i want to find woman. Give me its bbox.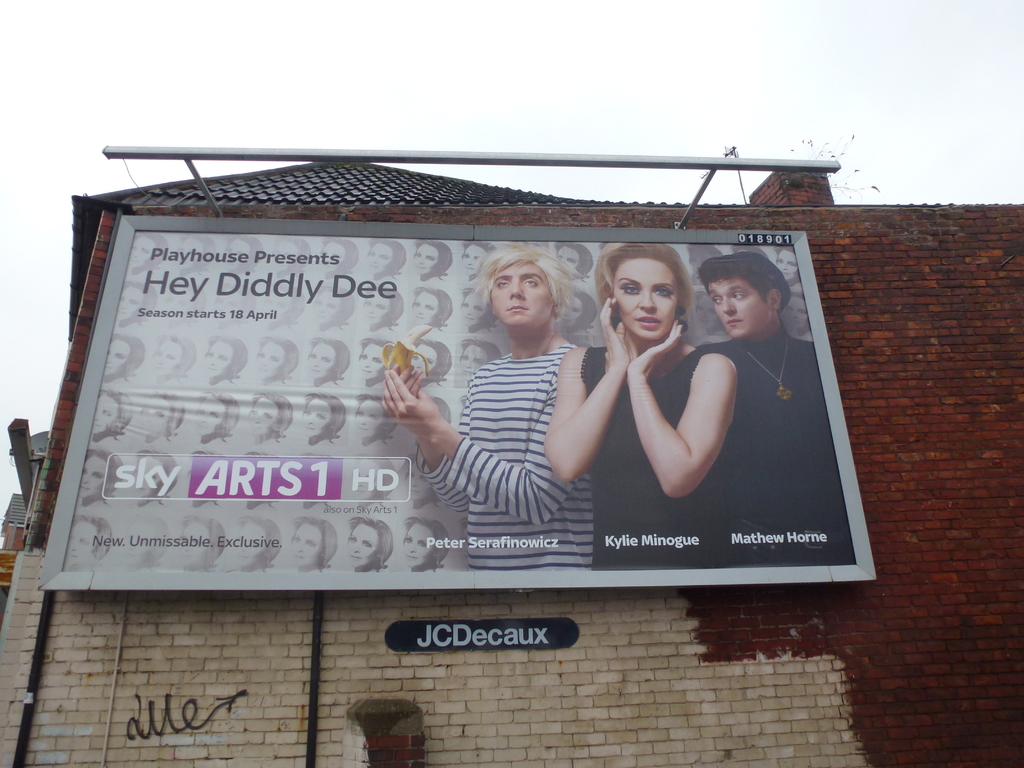
locate(399, 513, 449, 572).
